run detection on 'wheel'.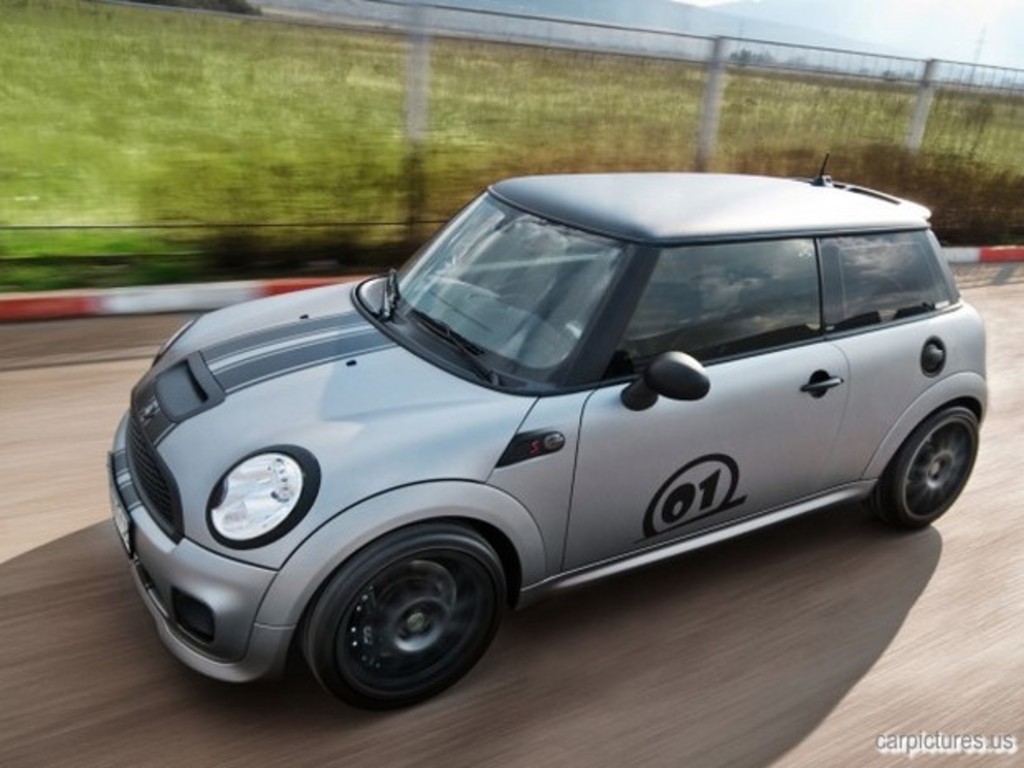
Result: (892, 411, 981, 525).
